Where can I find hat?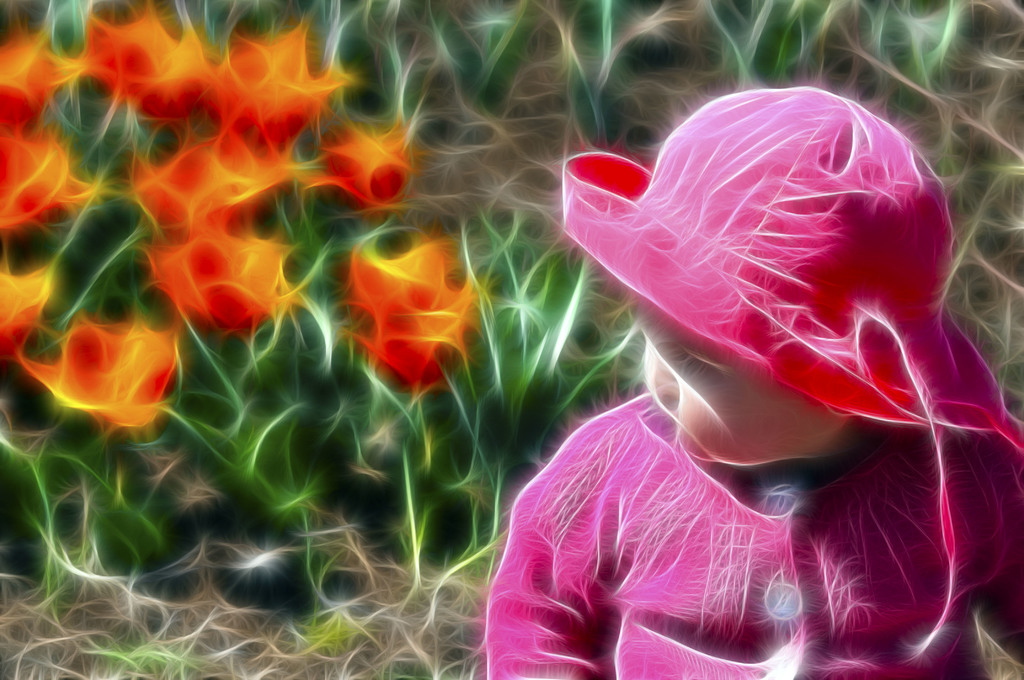
You can find it at l=573, t=95, r=952, b=447.
